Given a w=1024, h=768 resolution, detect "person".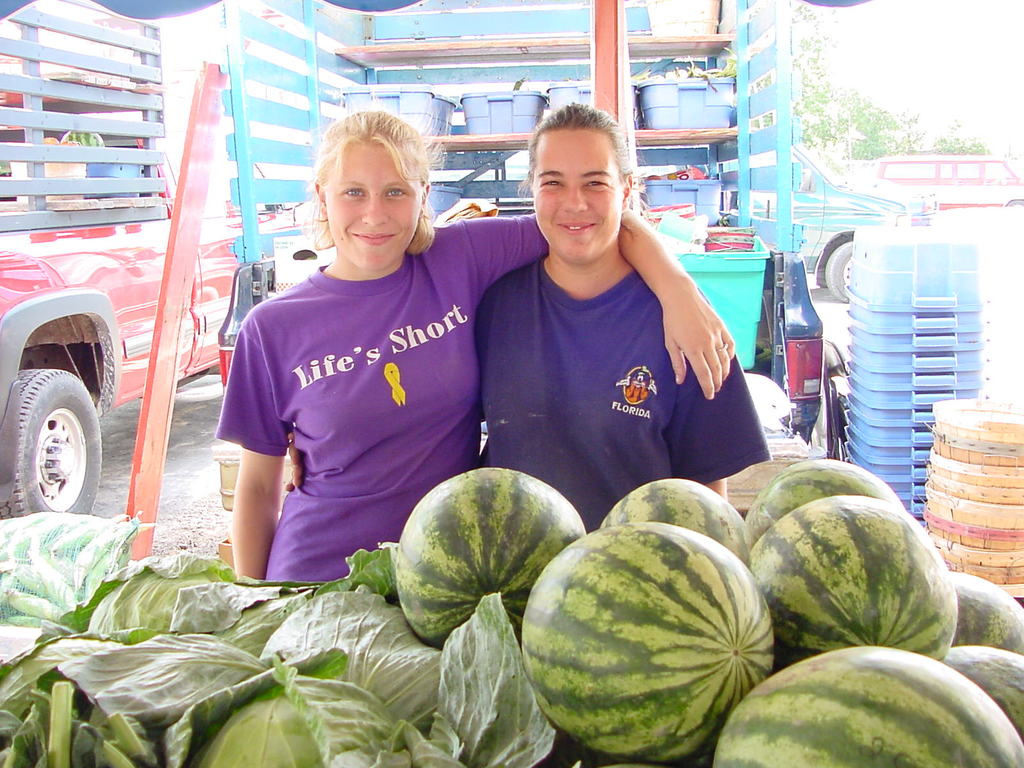
(x1=484, y1=101, x2=772, y2=535).
